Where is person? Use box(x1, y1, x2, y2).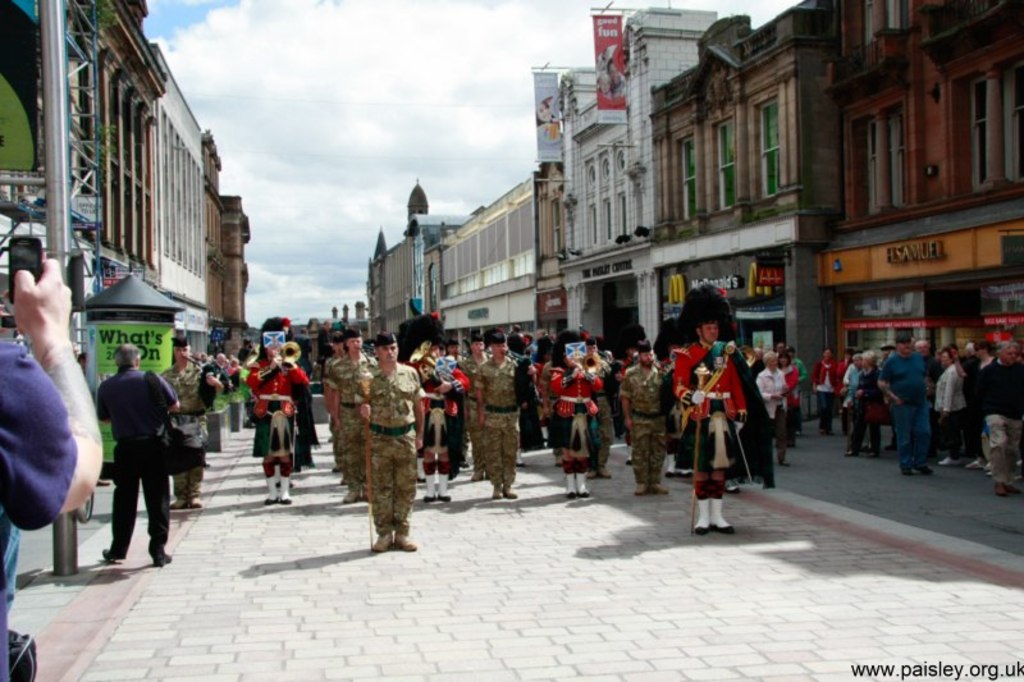
box(620, 340, 672, 496).
